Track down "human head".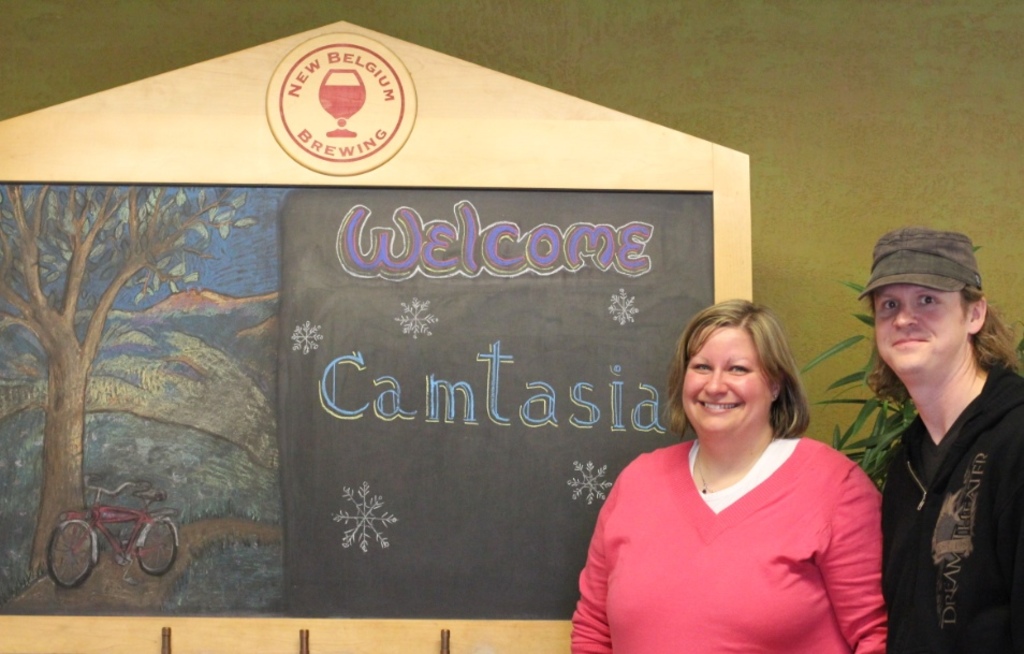
Tracked to l=864, t=241, r=991, b=379.
